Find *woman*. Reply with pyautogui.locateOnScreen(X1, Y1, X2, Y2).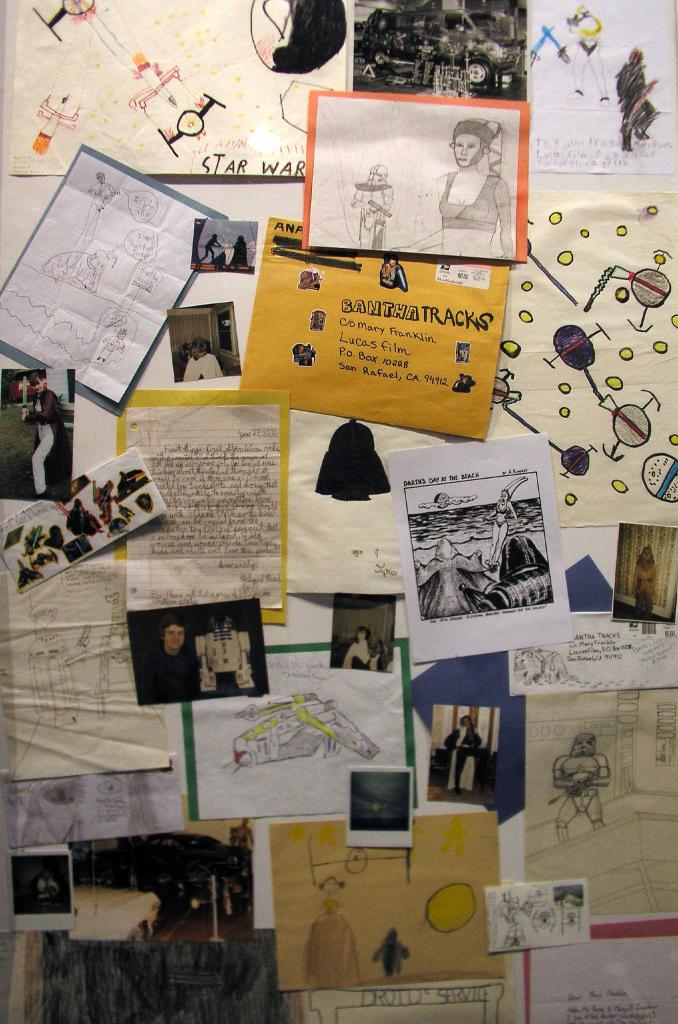
pyautogui.locateOnScreen(24, 371, 65, 504).
